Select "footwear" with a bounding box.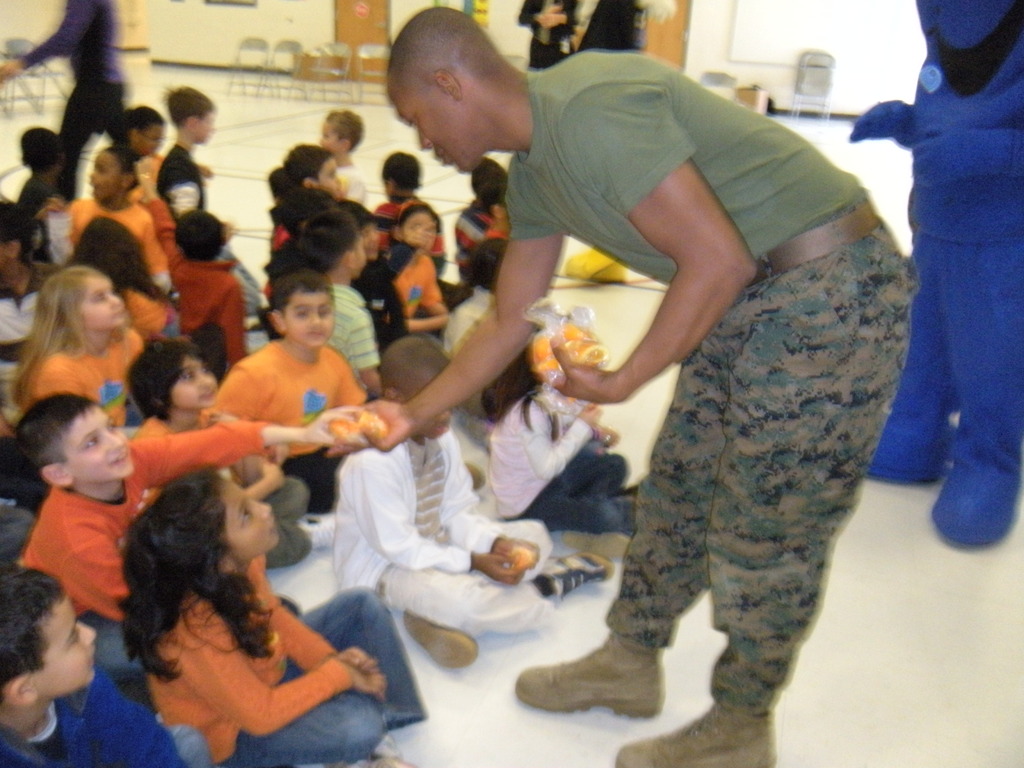
select_region(536, 552, 609, 605).
